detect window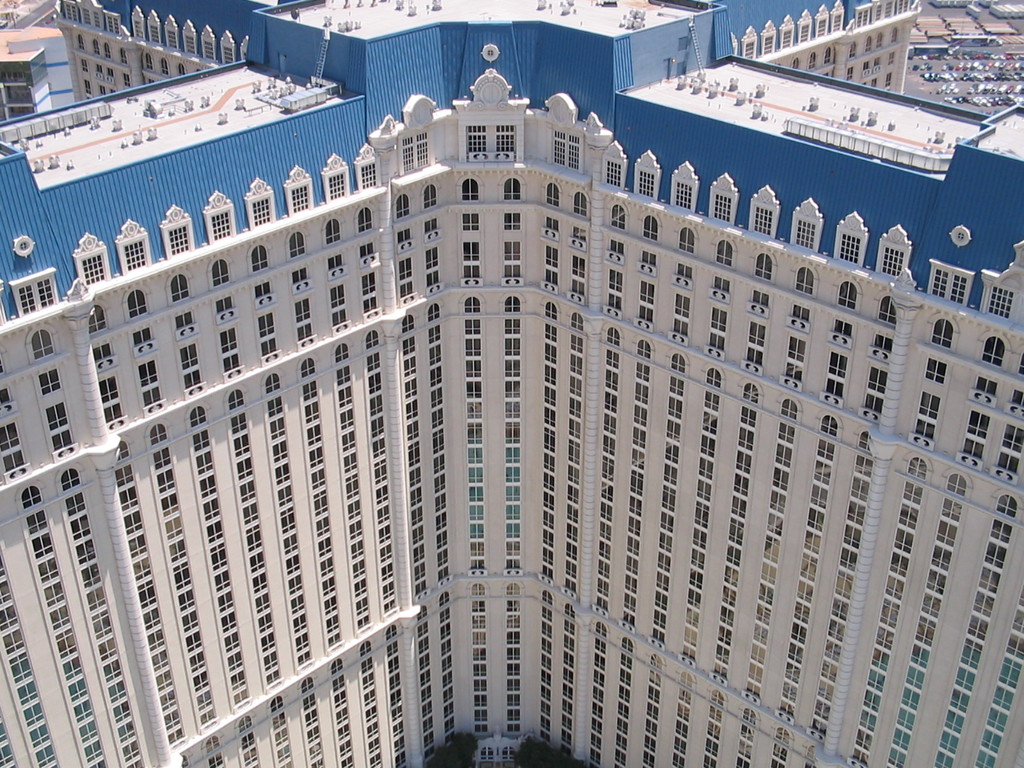
box(562, 682, 573, 699)
